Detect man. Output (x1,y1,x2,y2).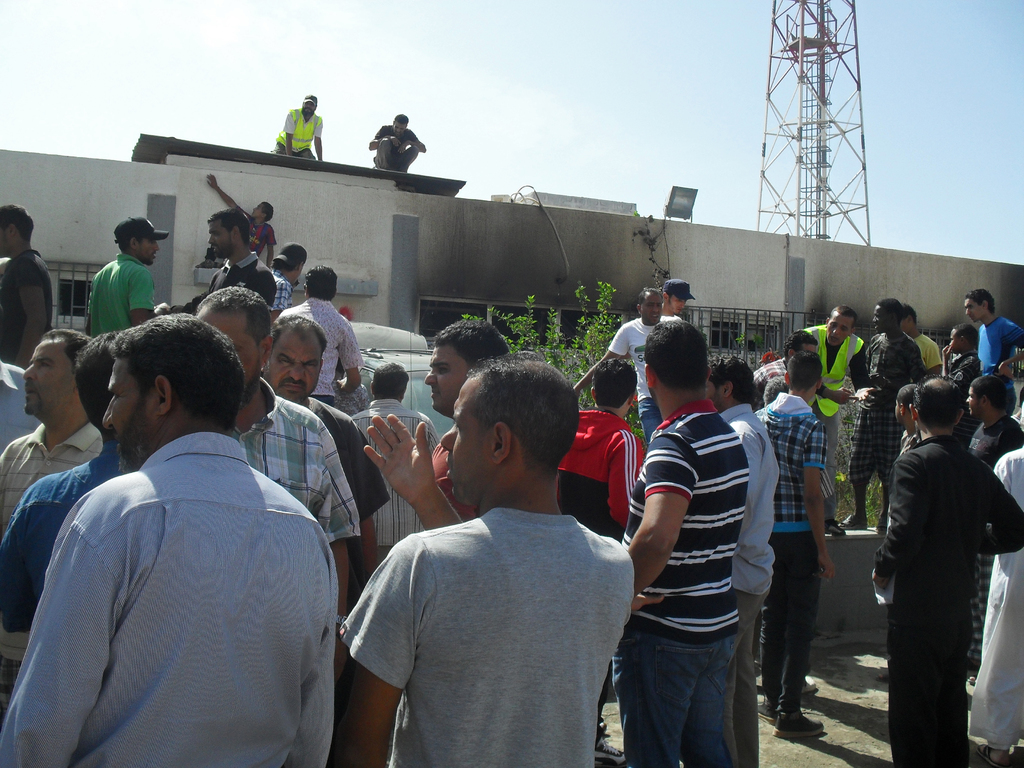
(892,381,925,462).
